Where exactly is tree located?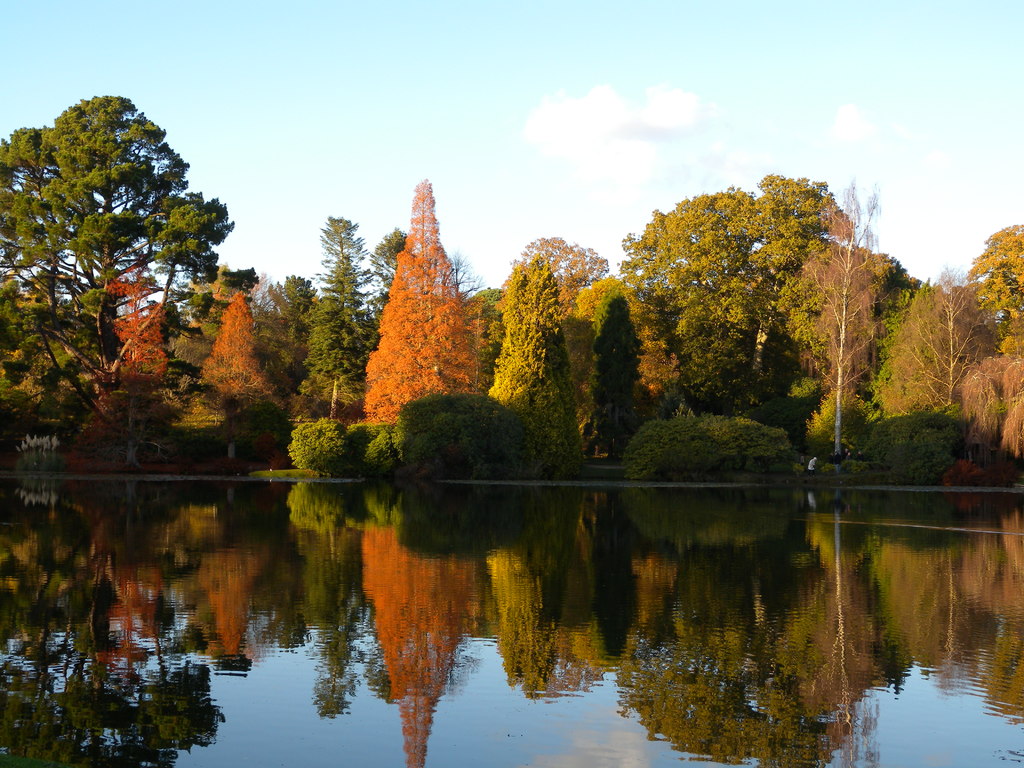
Its bounding box is select_region(354, 156, 470, 451).
